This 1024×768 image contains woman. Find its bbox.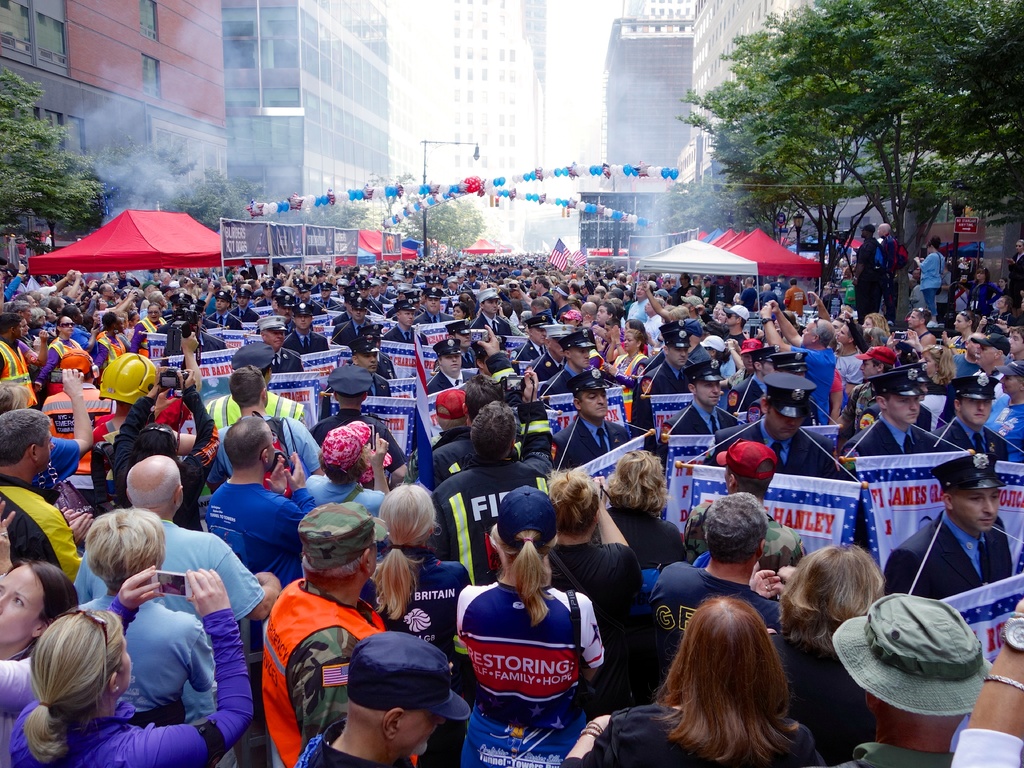
bbox(911, 236, 944, 316).
